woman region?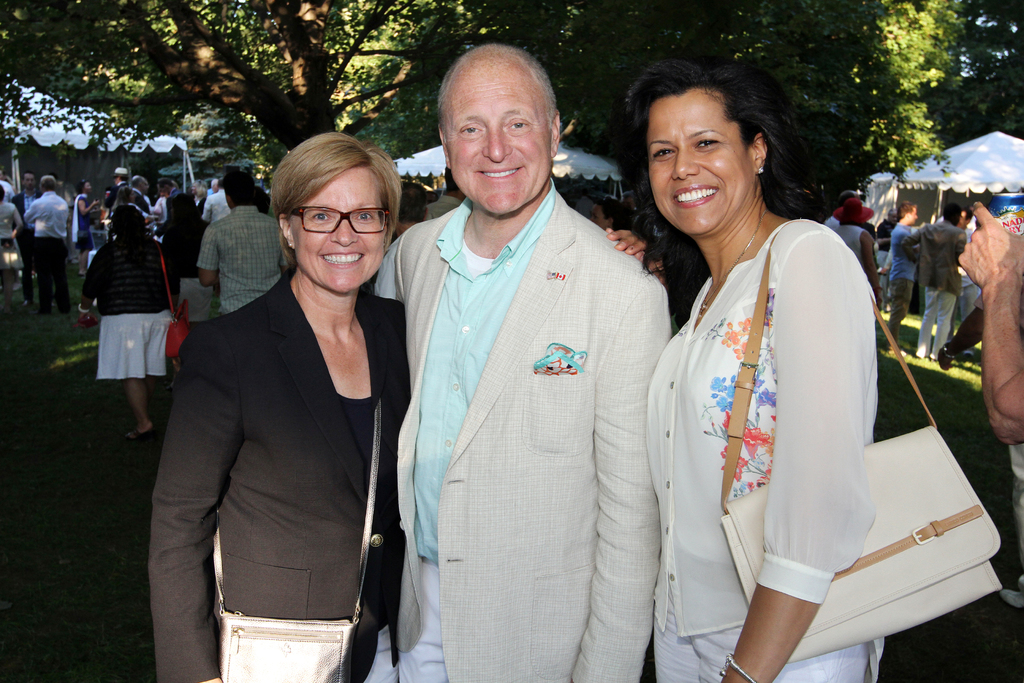
left=144, top=133, right=650, bottom=682
